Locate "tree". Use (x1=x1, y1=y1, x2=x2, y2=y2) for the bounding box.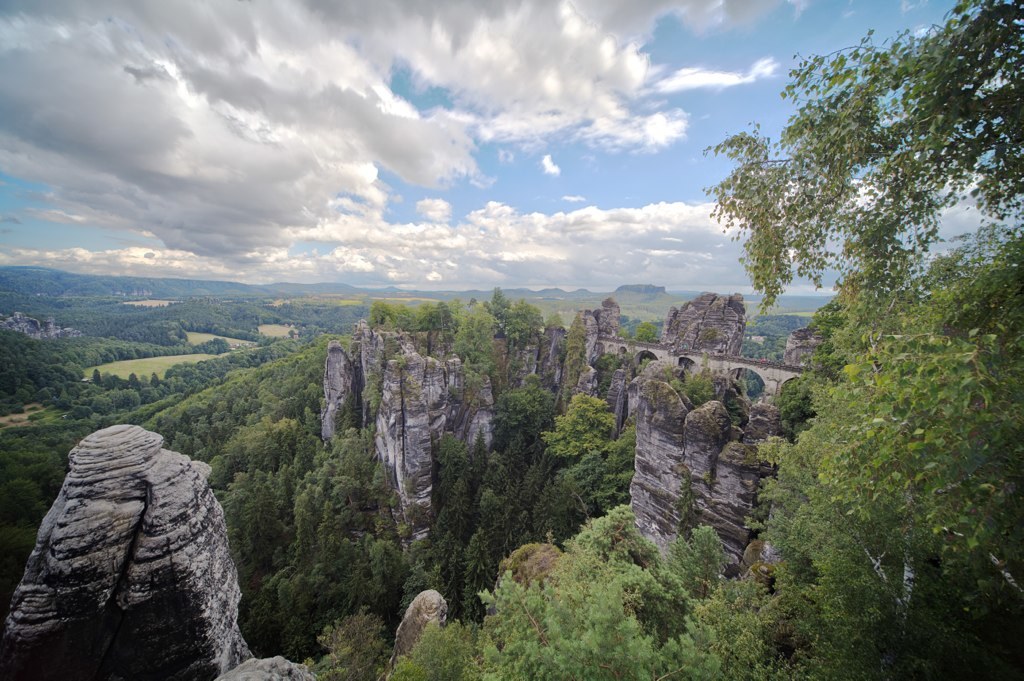
(x1=708, y1=0, x2=1023, y2=295).
